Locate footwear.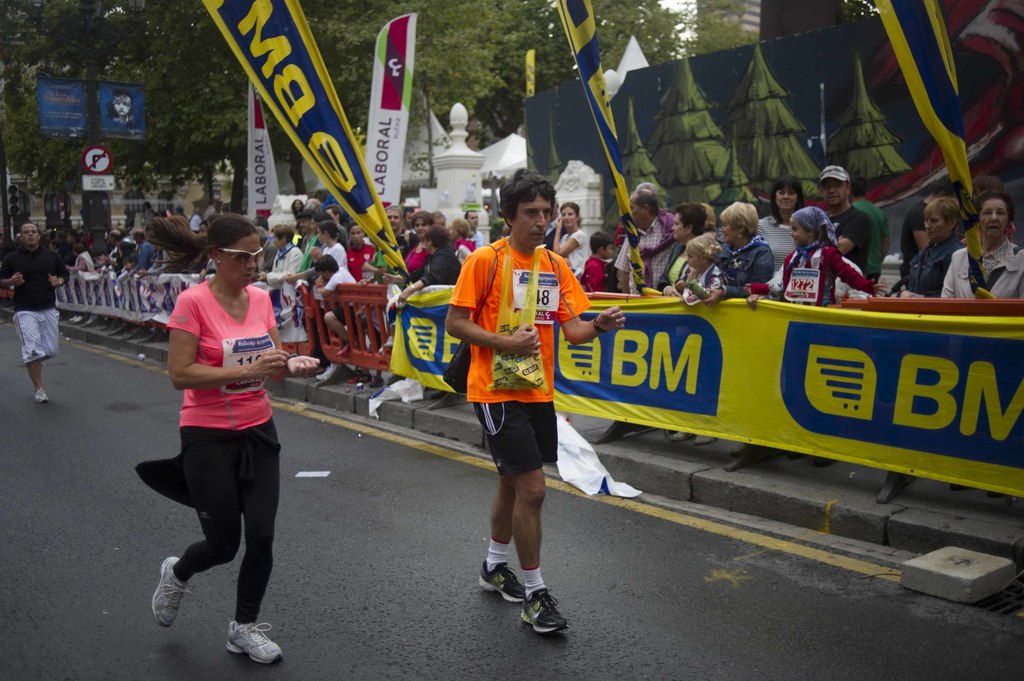
Bounding box: [731, 443, 744, 457].
